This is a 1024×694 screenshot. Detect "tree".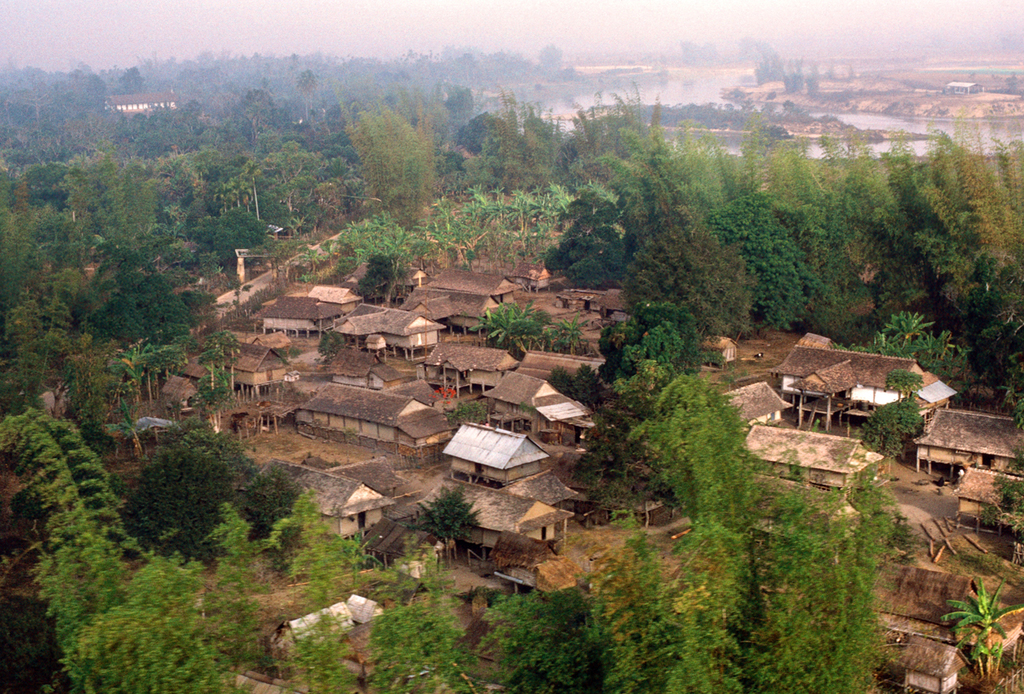
(x1=617, y1=226, x2=760, y2=349).
